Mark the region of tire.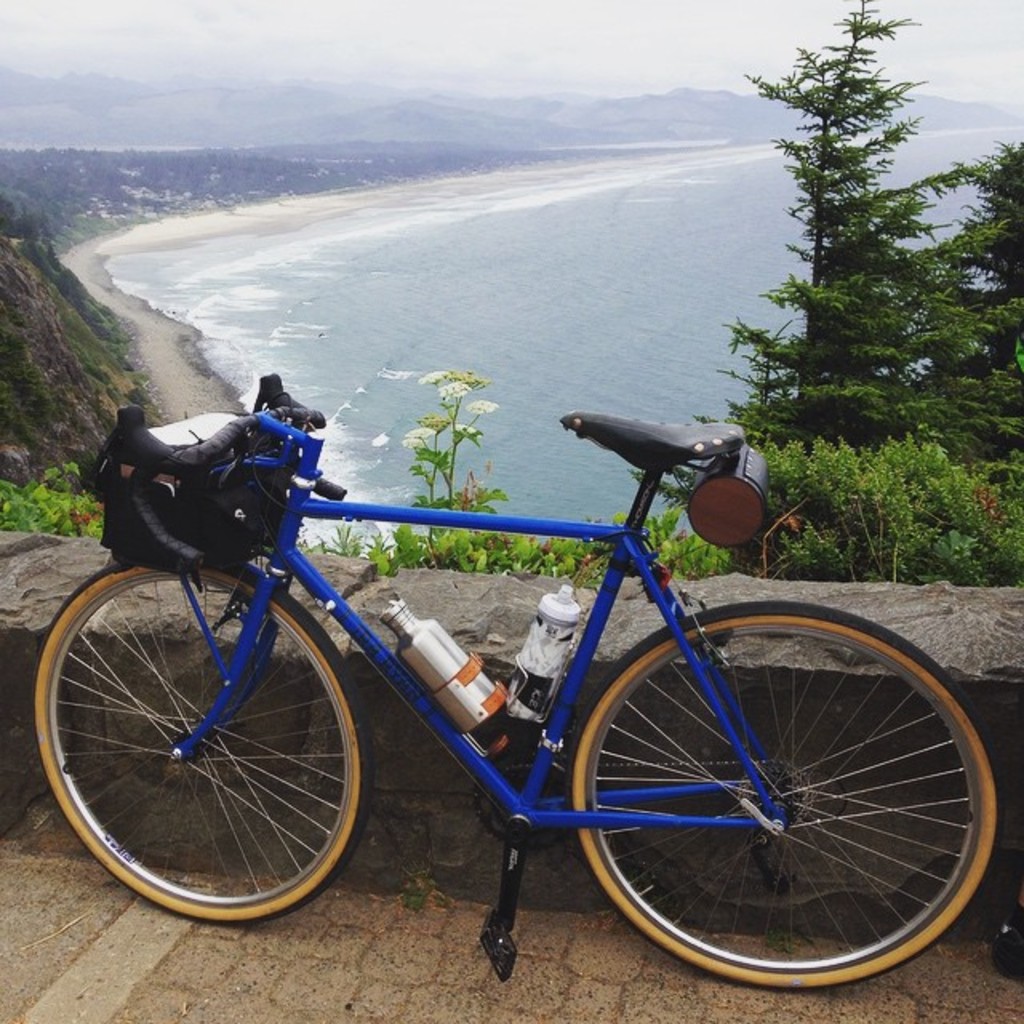
Region: region(30, 558, 378, 926).
